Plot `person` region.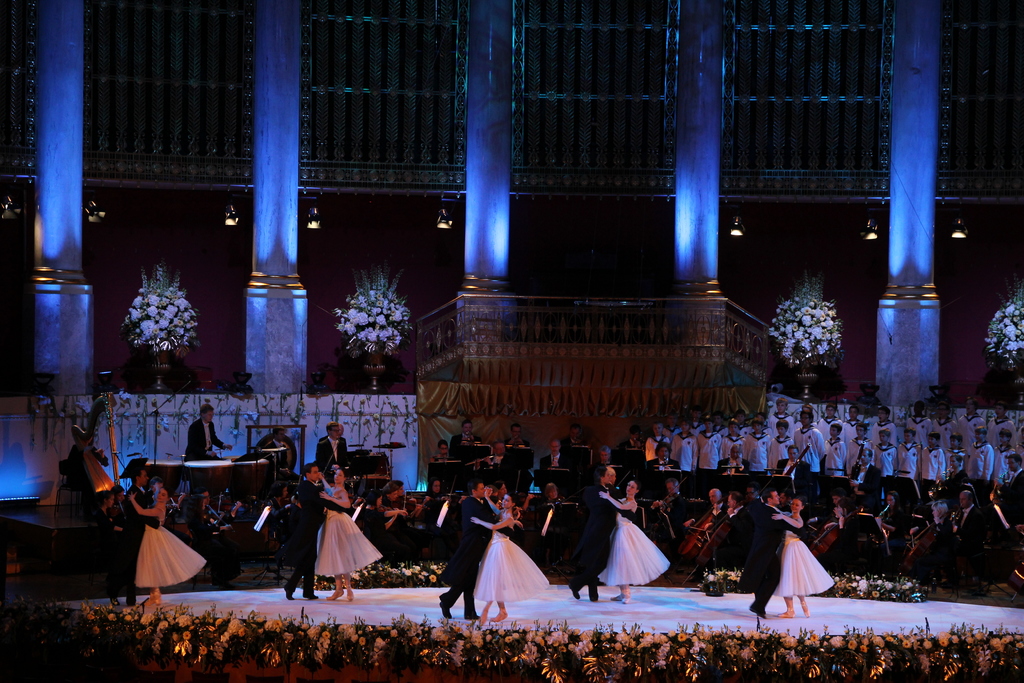
Plotted at box(597, 479, 671, 607).
